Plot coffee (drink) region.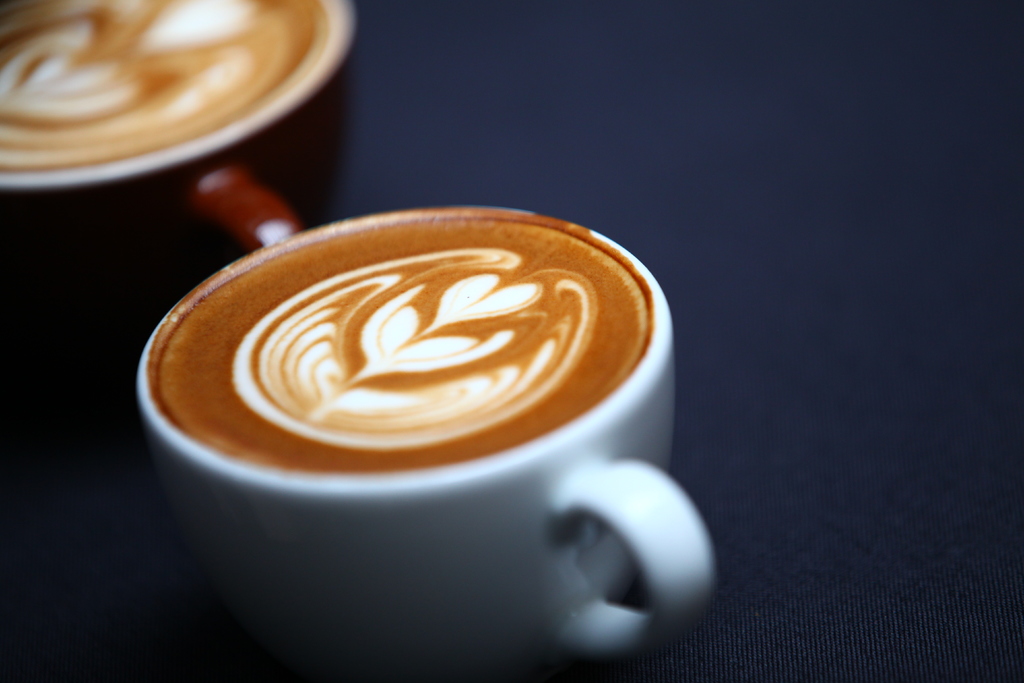
Plotted at select_region(125, 196, 689, 675).
